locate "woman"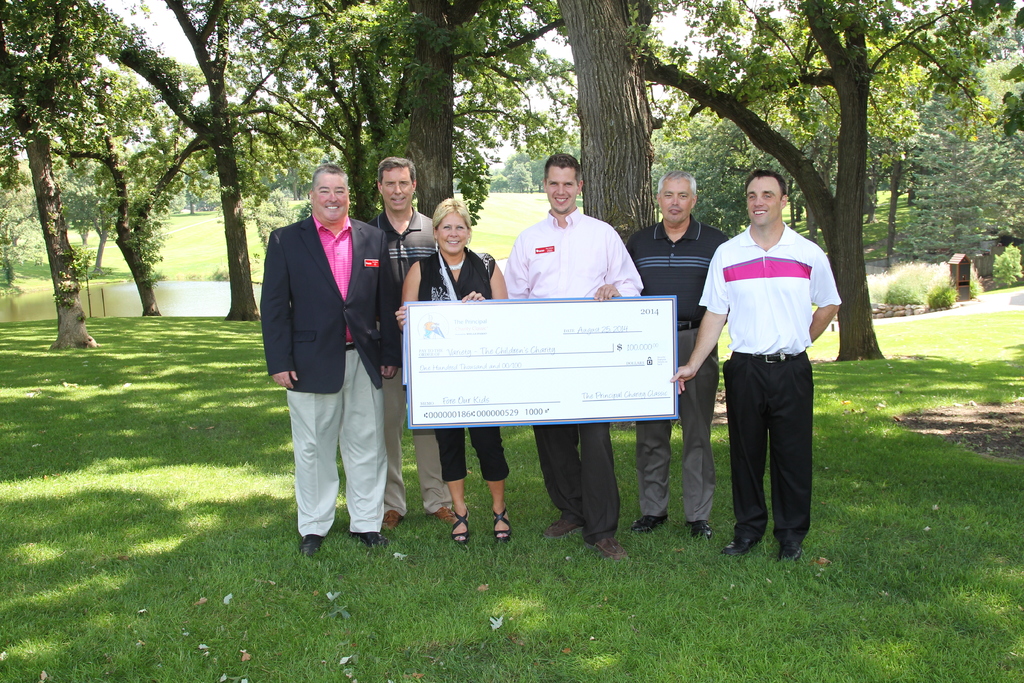
[left=395, top=200, right=515, bottom=545]
